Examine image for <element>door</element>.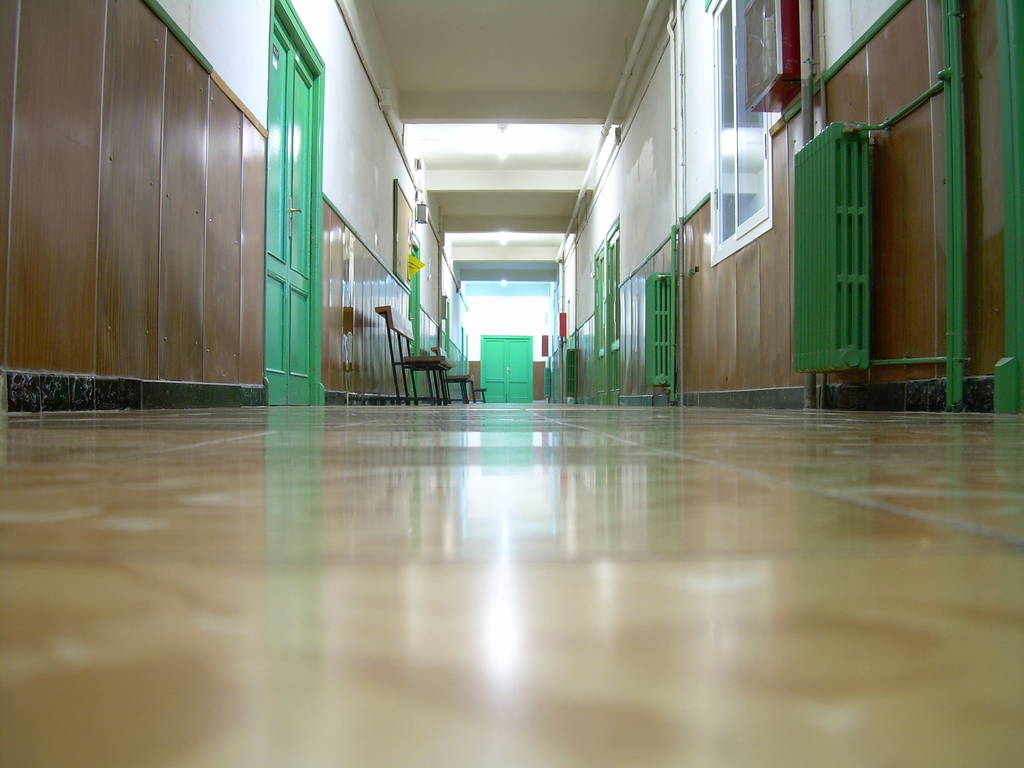
Examination result: l=596, t=220, r=629, b=402.
